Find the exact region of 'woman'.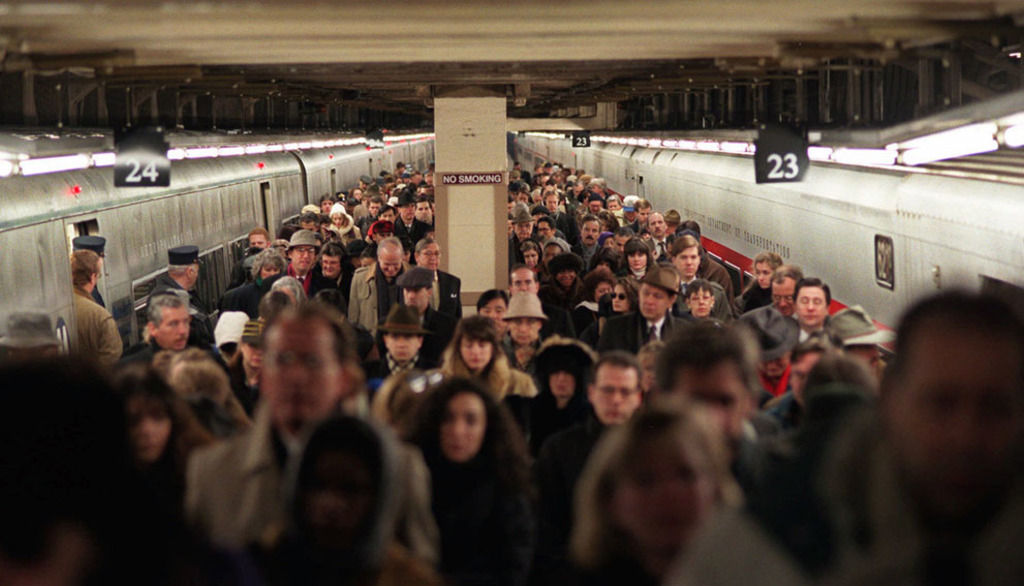
Exact region: box(439, 314, 538, 400).
